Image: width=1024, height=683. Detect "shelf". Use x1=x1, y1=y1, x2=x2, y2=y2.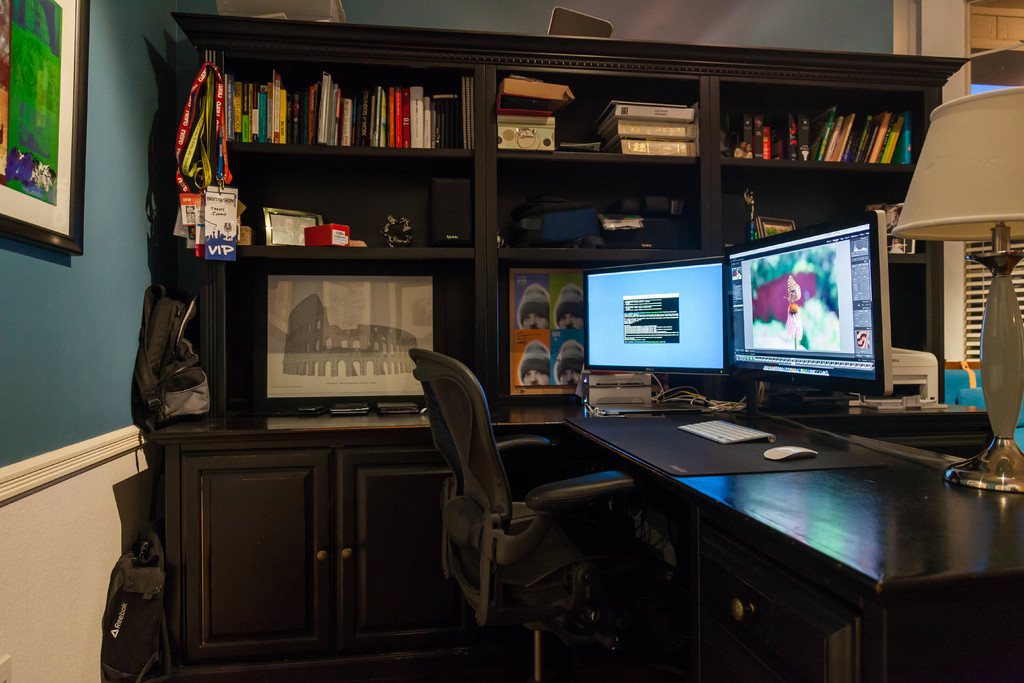
x1=241, y1=150, x2=480, y2=260.
